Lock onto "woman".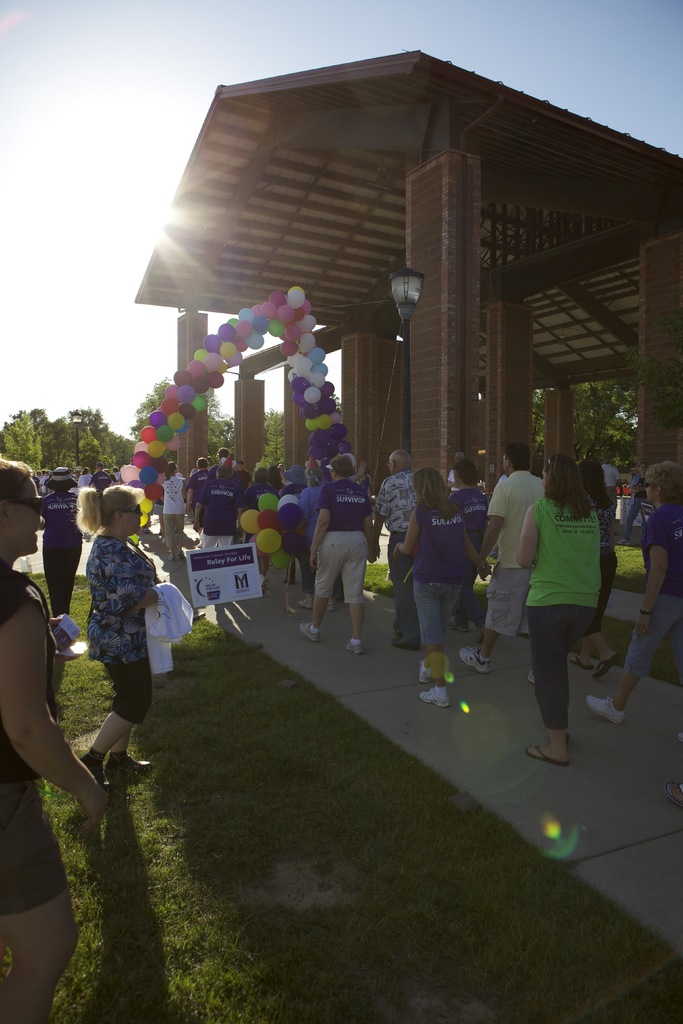
Locked: [299, 453, 377, 656].
